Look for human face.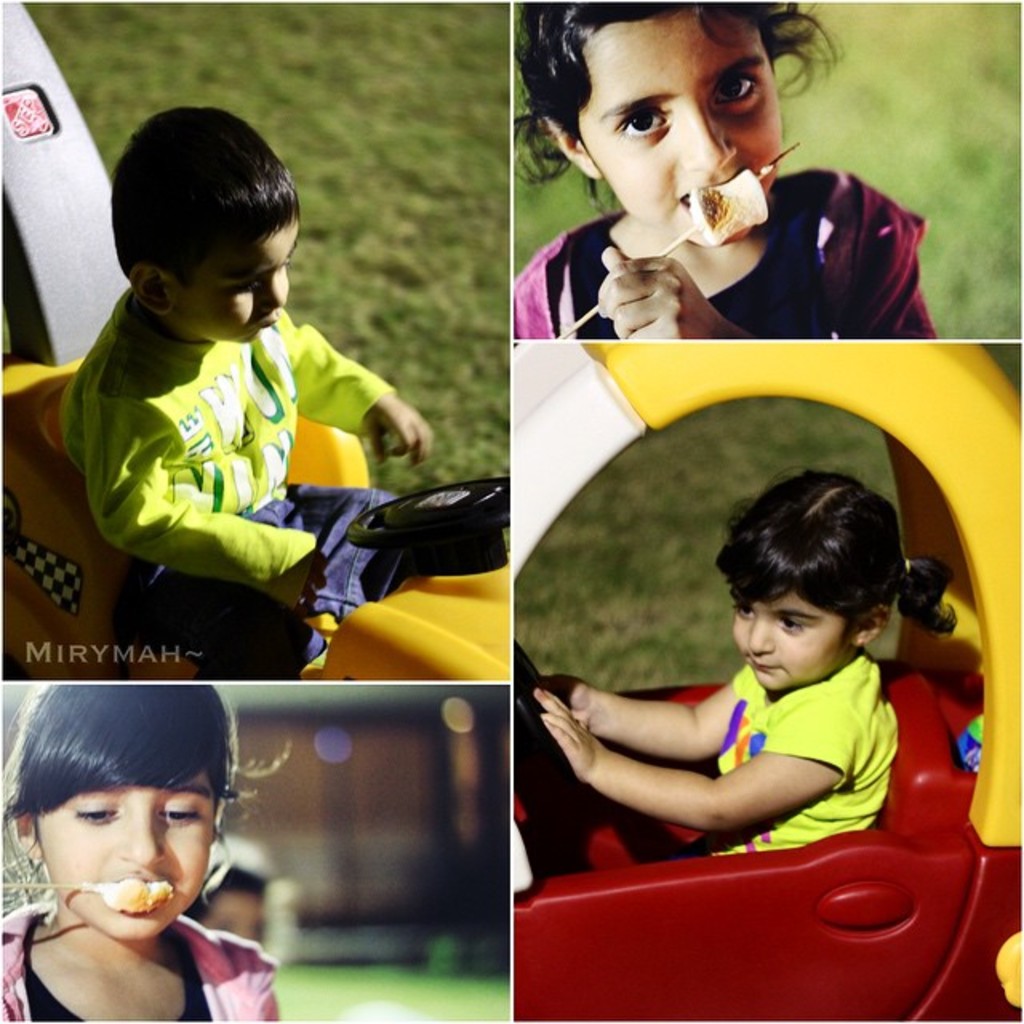
Found: box(734, 576, 853, 693).
